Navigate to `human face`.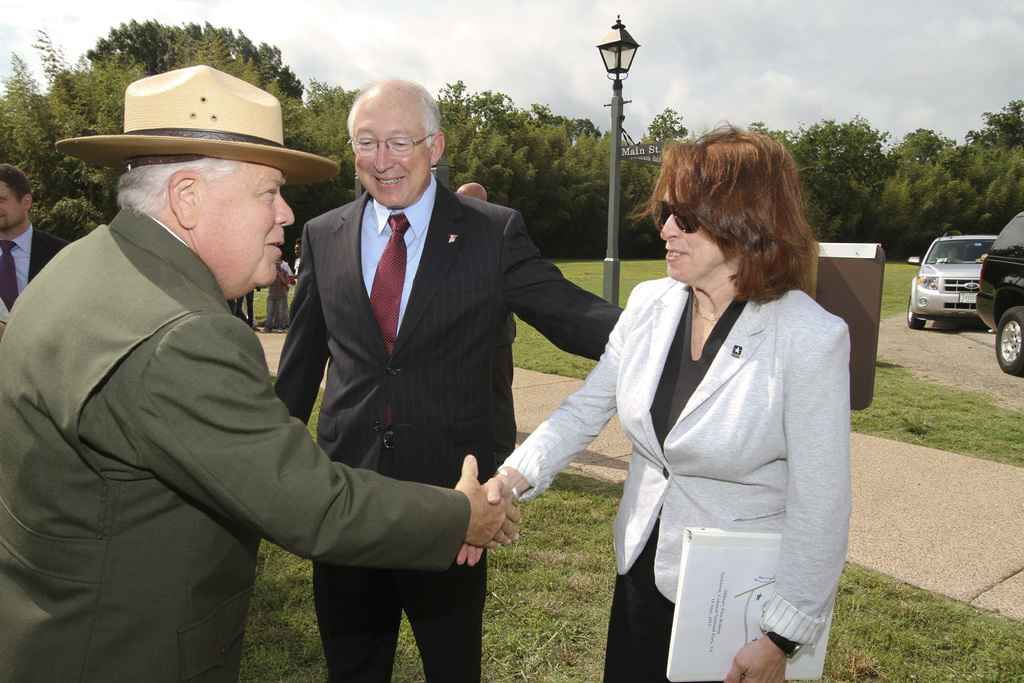
Navigation target: {"left": 355, "top": 94, "right": 425, "bottom": 201}.
